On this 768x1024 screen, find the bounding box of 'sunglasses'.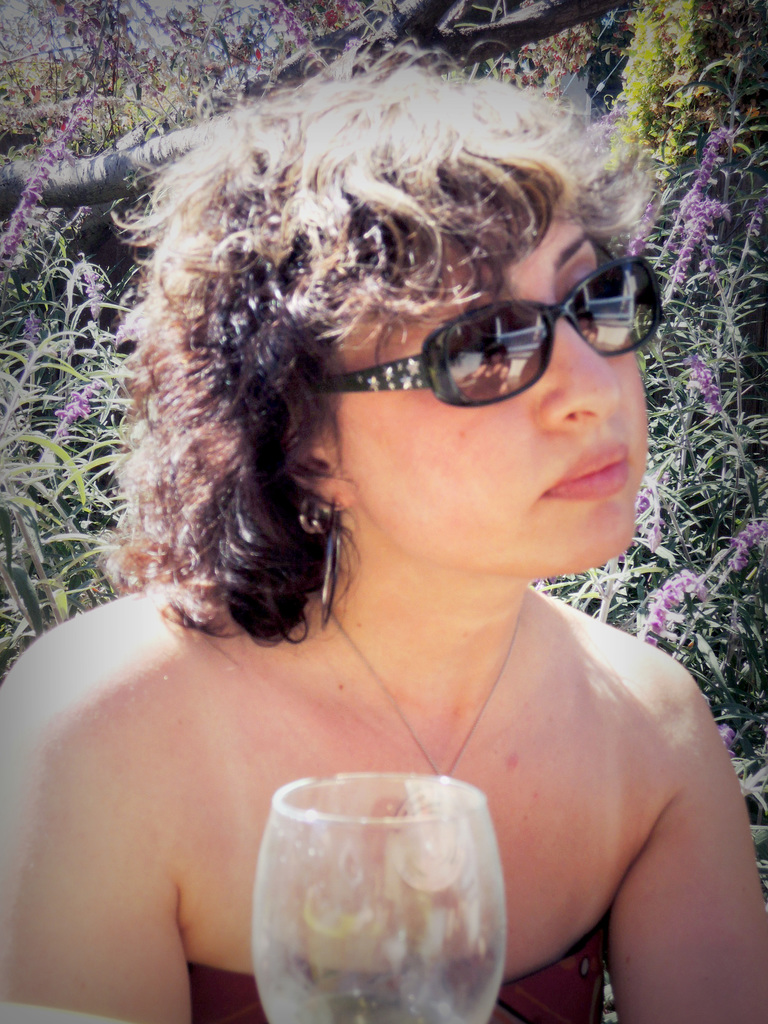
Bounding box: (x1=317, y1=244, x2=668, y2=420).
